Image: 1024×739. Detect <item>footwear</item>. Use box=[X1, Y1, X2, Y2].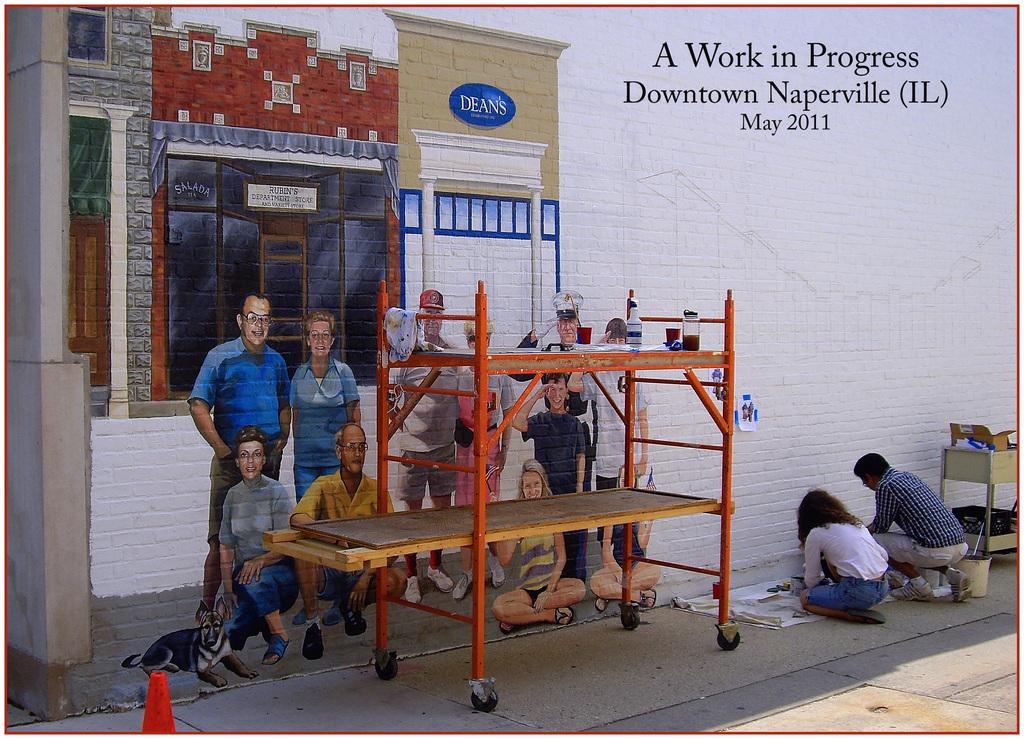
box=[264, 642, 287, 669].
